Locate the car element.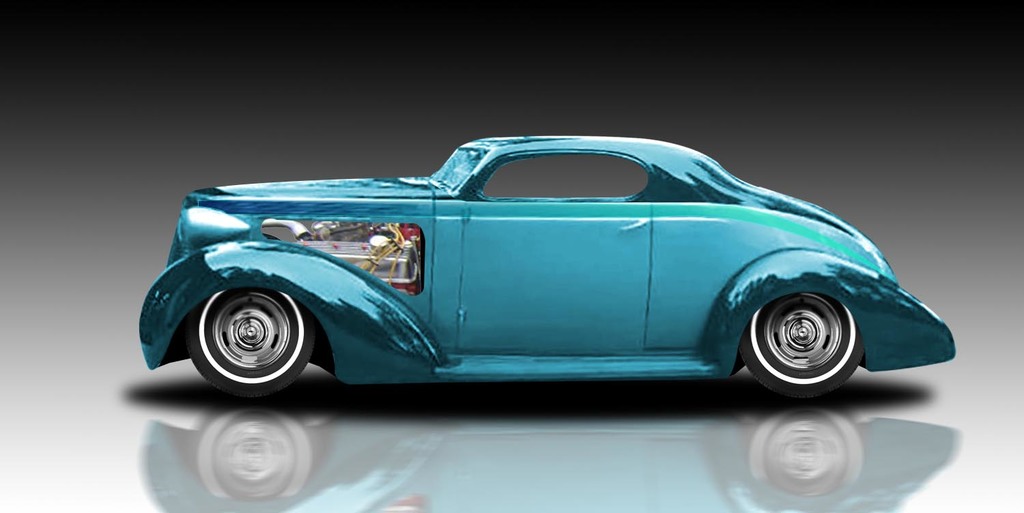
Element bbox: [136, 123, 989, 421].
